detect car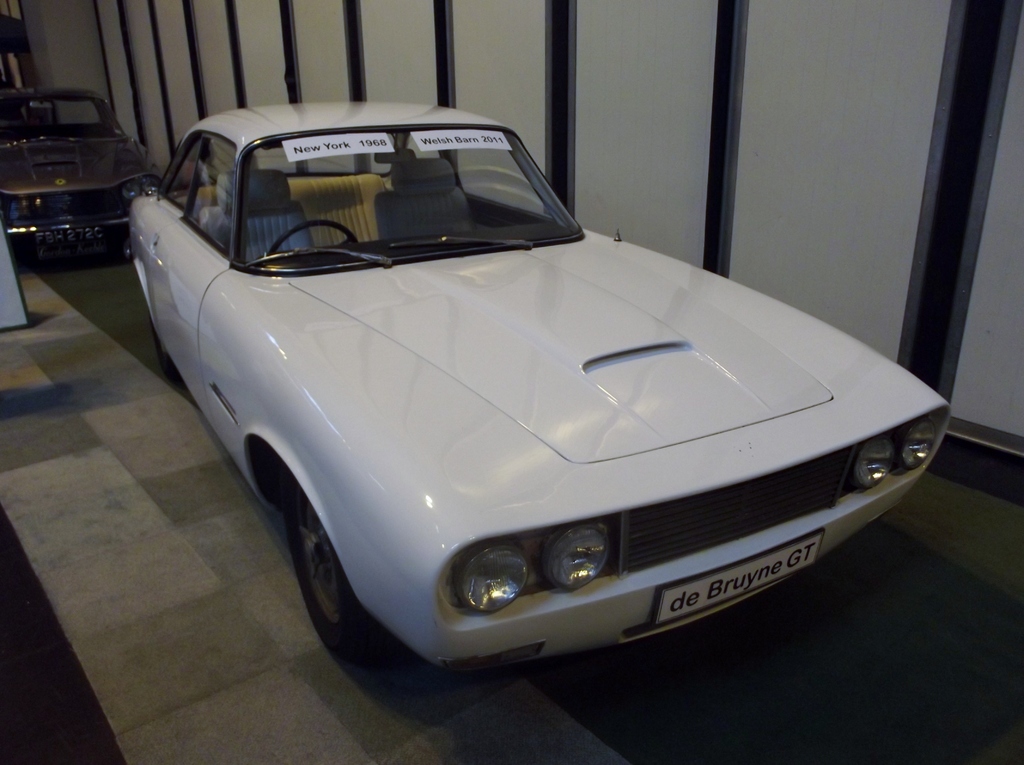
BBox(1, 70, 152, 258)
